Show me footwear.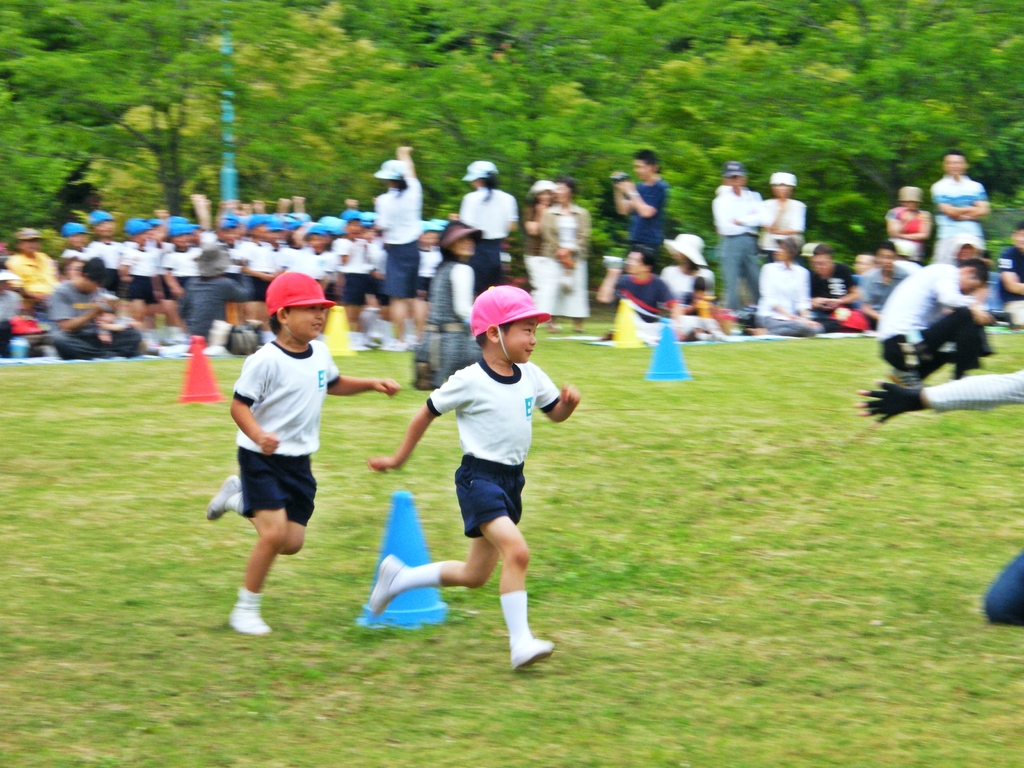
footwear is here: bbox(225, 603, 275, 640).
